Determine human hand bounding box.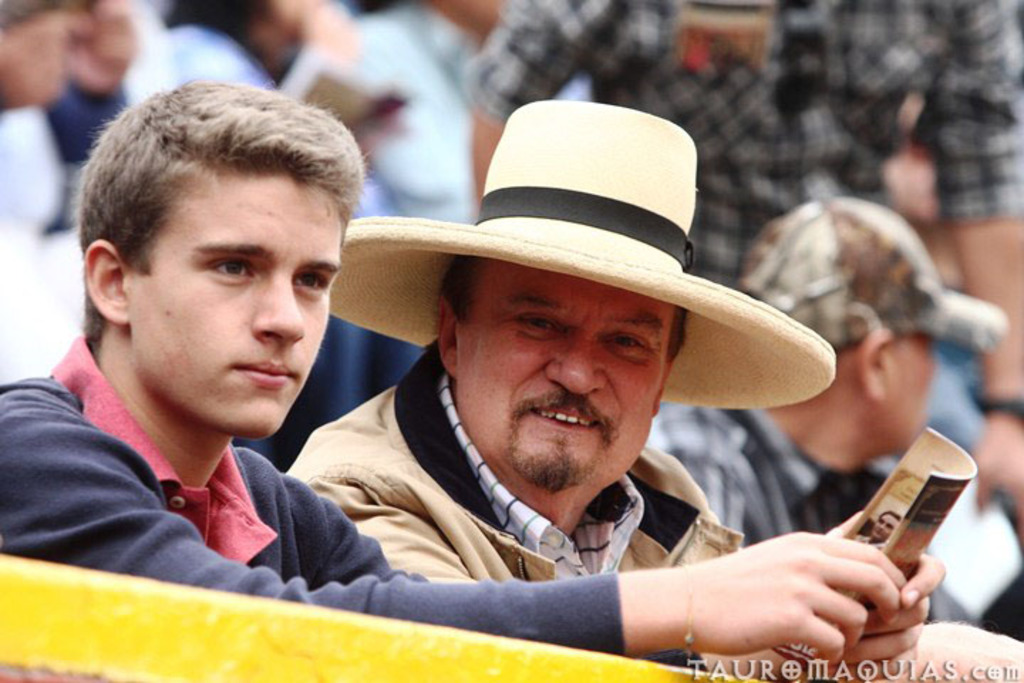
Determined: {"left": 300, "top": 0, "right": 363, "bottom": 58}.
